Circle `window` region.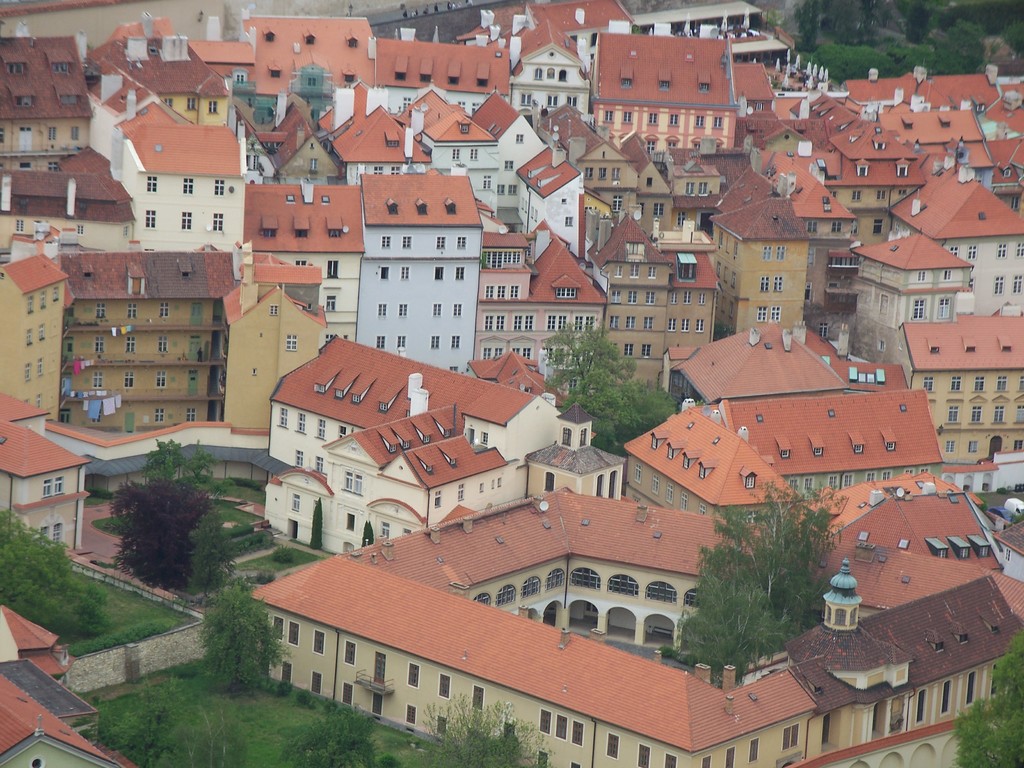
Region: BBox(345, 474, 362, 492).
